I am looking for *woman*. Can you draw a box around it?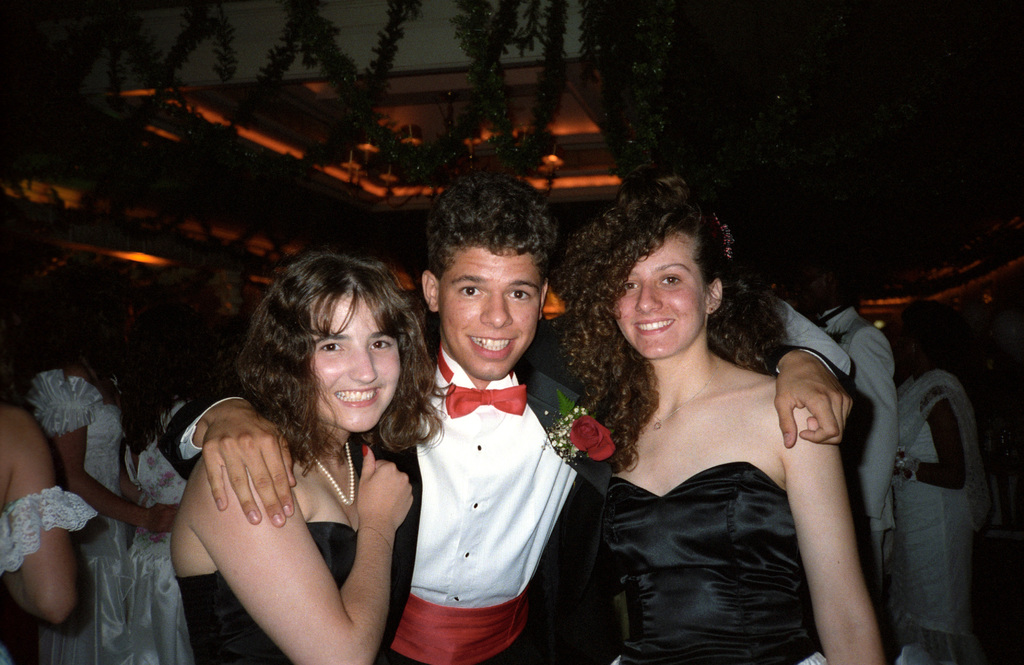
Sure, the bounding box is crop(890, 284, 995, 664).
